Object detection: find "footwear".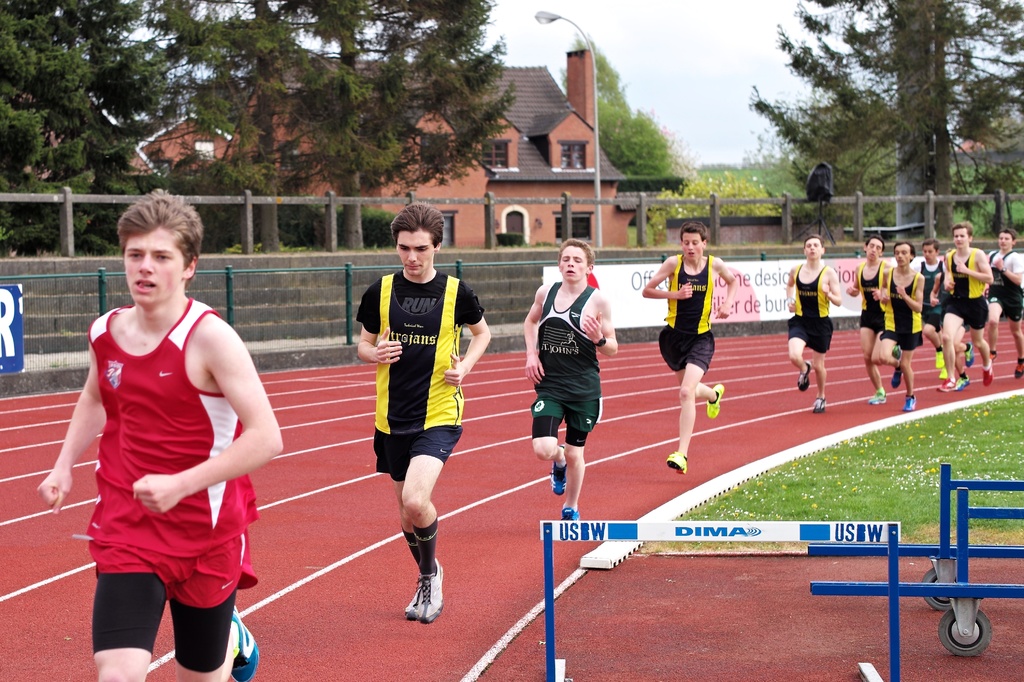
{"left": 796, "top": 361, "right": 812, "bottom": 392}.
